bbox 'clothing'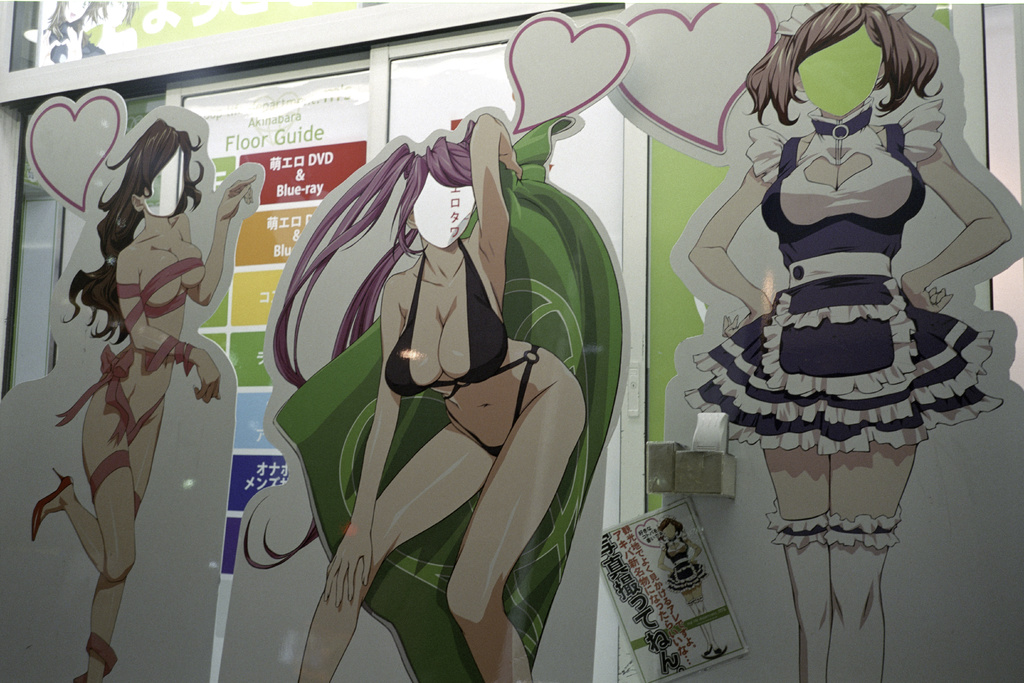
(84, 256, 210, 502)
